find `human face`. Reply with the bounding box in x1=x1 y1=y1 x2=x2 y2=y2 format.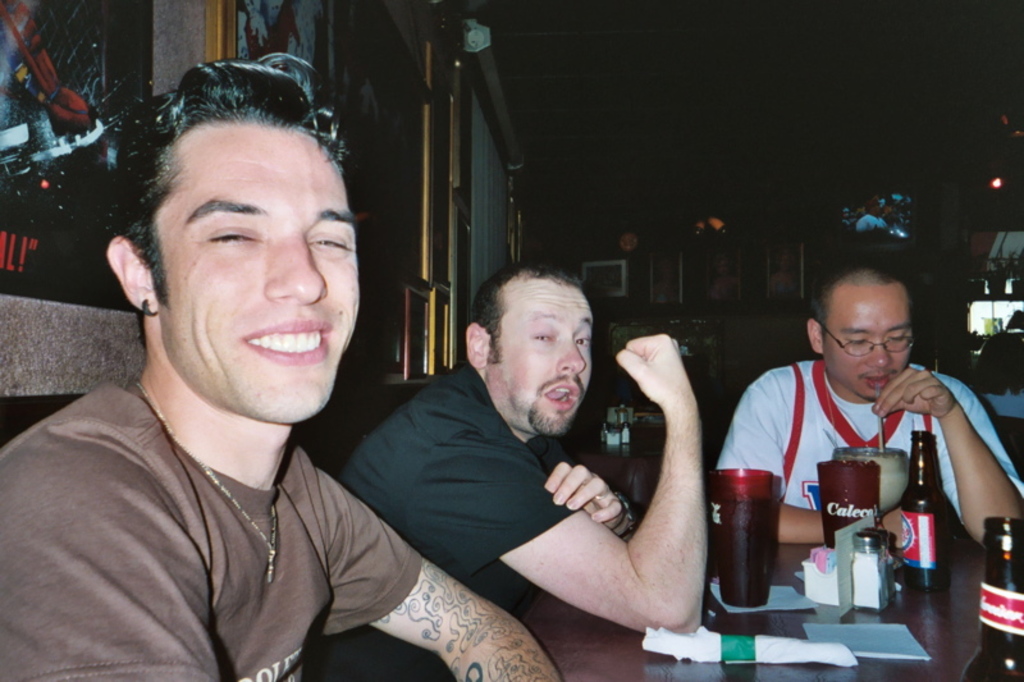
x1=822 y1=275 x2=915 y2=399.
